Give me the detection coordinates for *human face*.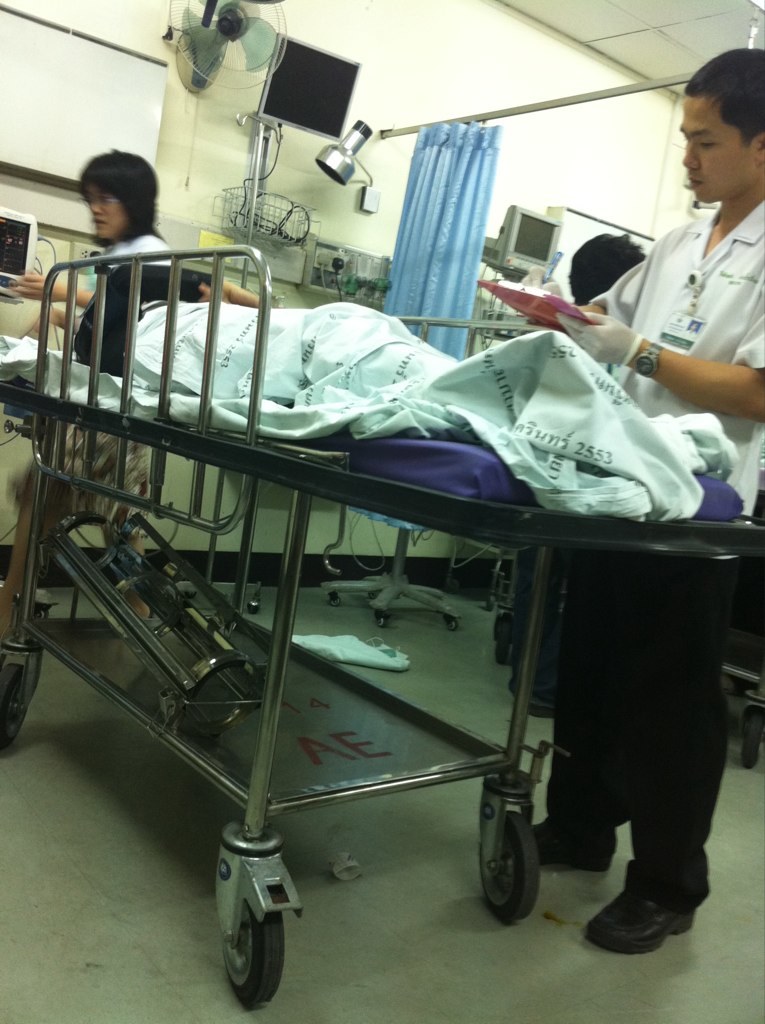
84, 182, 128, 237.
